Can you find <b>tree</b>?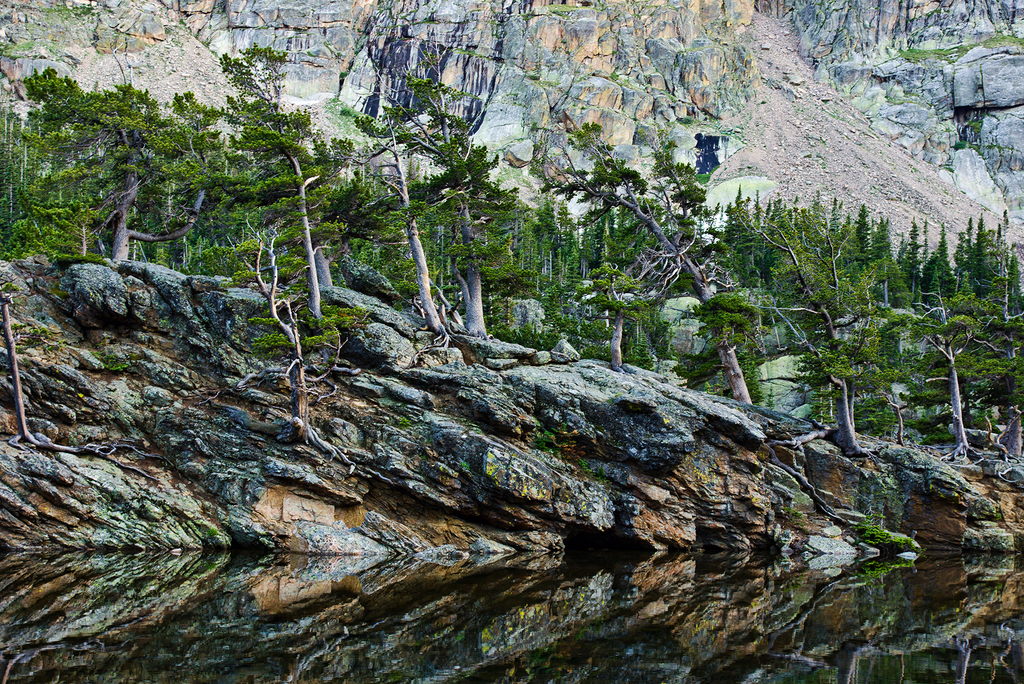
Yes, bounding box: <bbox>925, 218, 978, 323</bbox>.
